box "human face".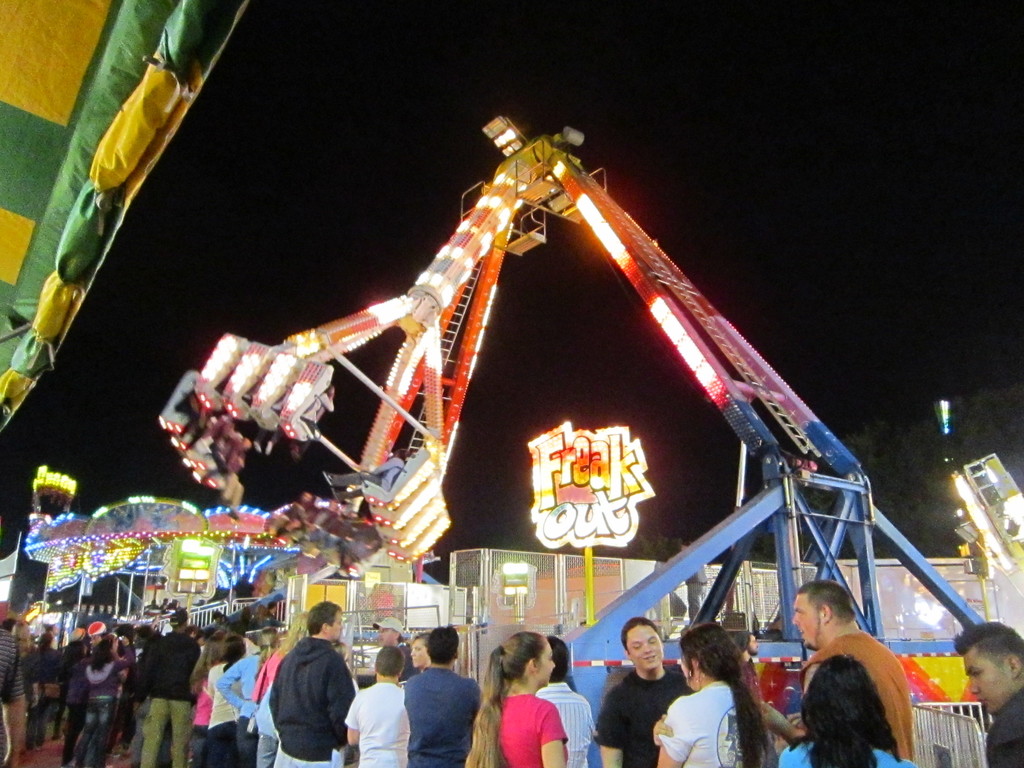
(x1=959, y1=655, x2=1012, y2=716).
